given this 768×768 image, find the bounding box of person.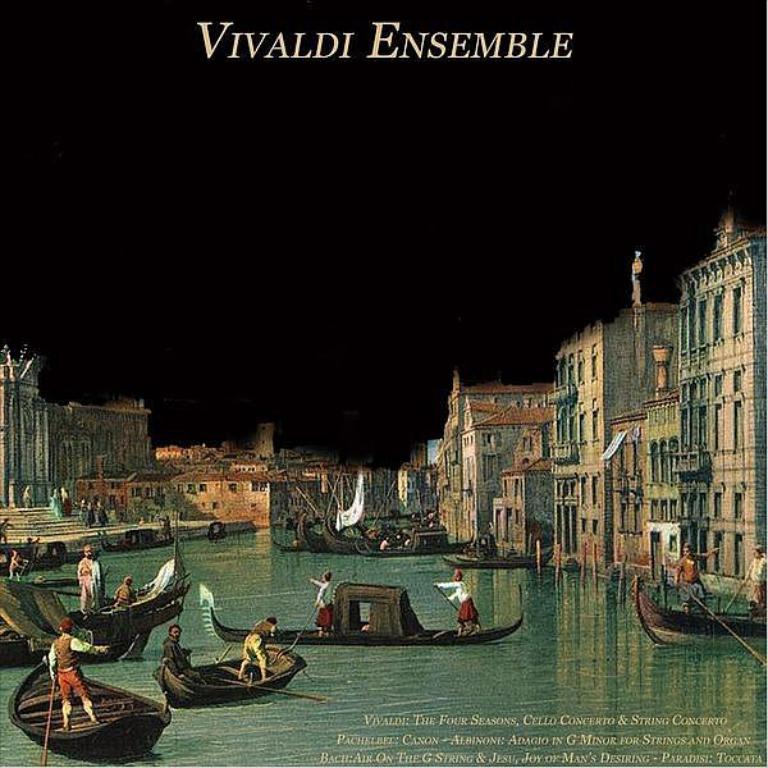
l=8, t=552, r=28, b=584.
